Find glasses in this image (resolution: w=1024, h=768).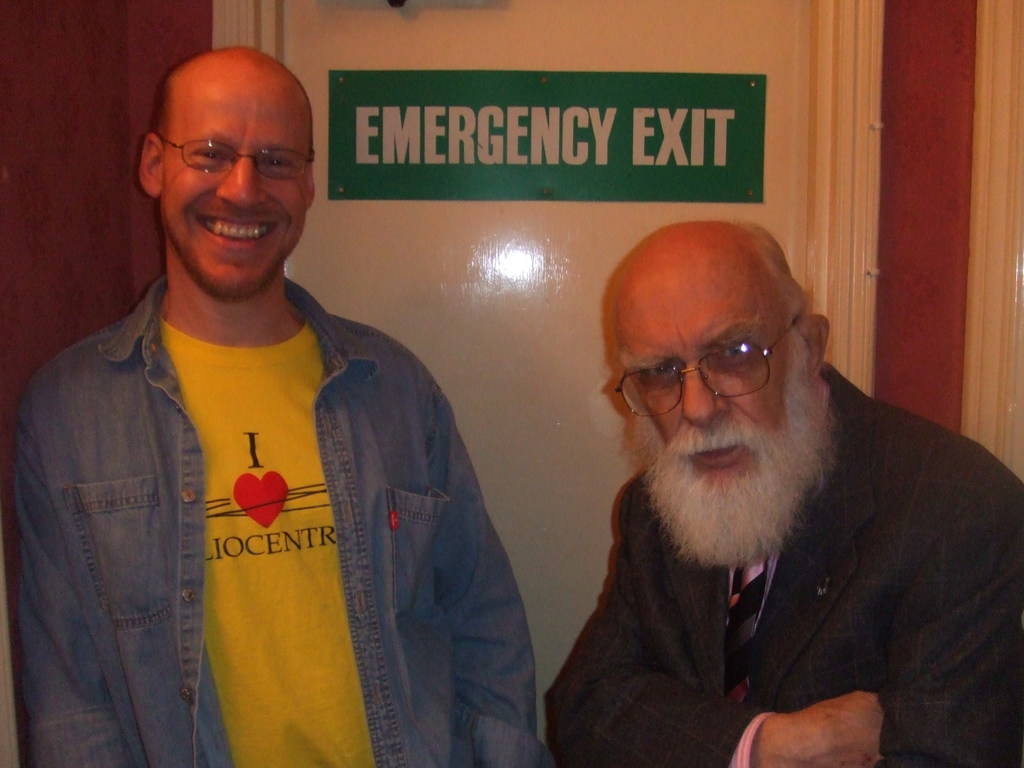
locate(610, 327, 821, 415).
